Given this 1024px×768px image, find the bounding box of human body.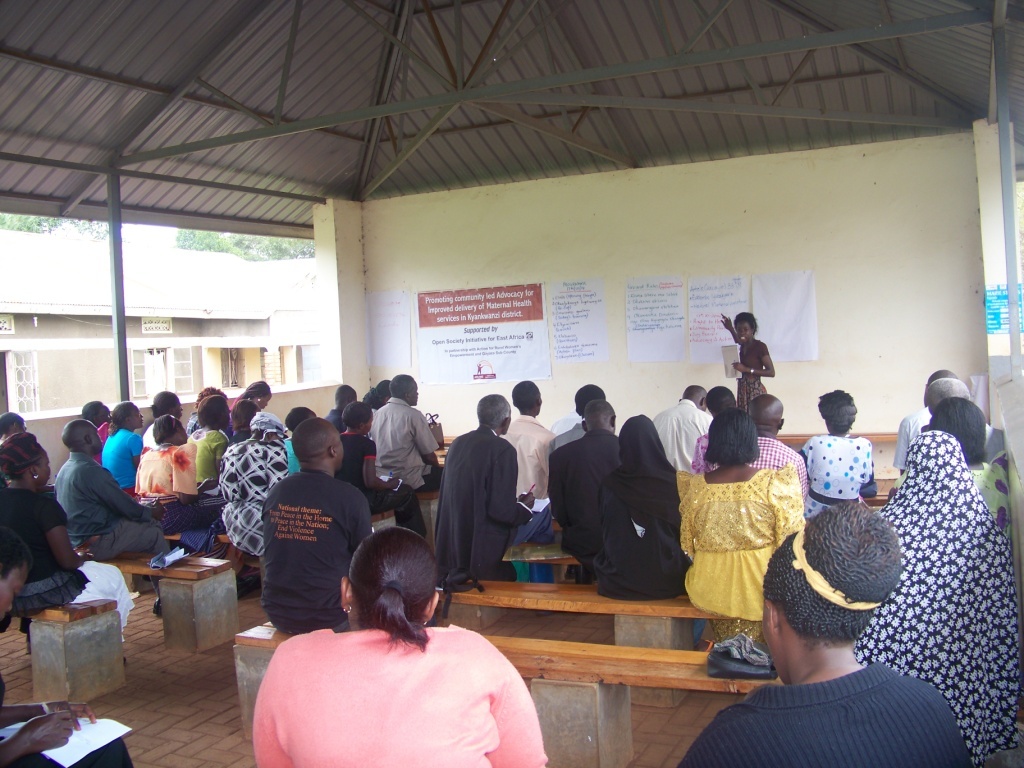
bbox=(675, 403, 808, 621).
